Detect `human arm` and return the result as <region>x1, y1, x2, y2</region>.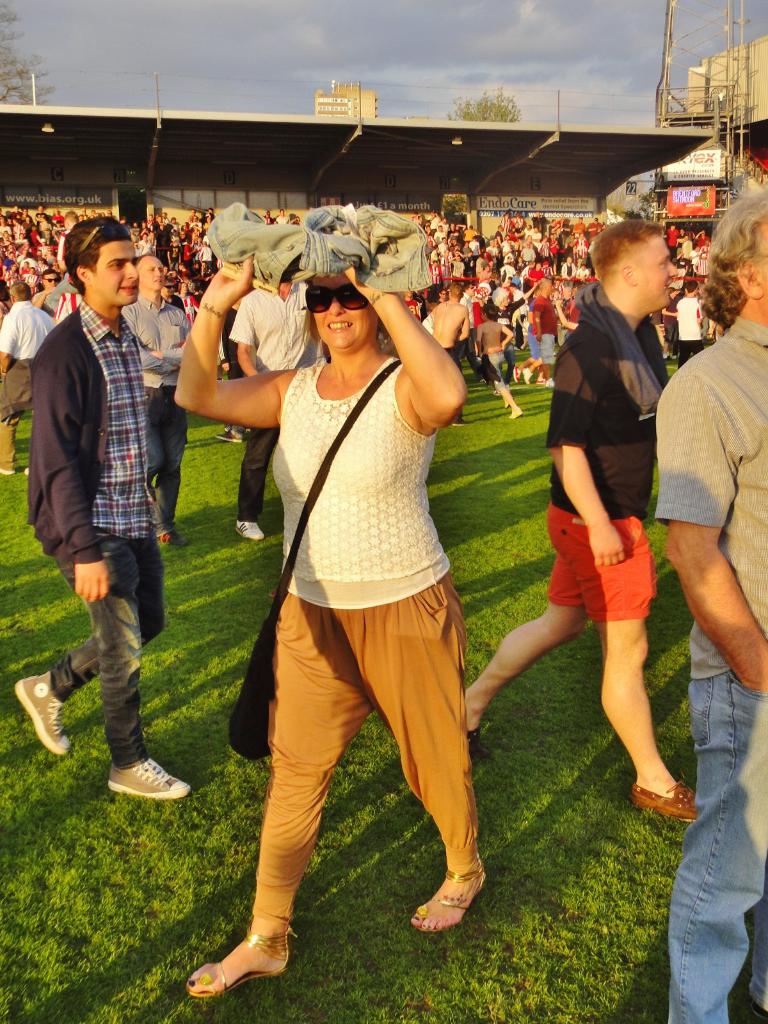
<region>548, 337, 630, 568</region>.
